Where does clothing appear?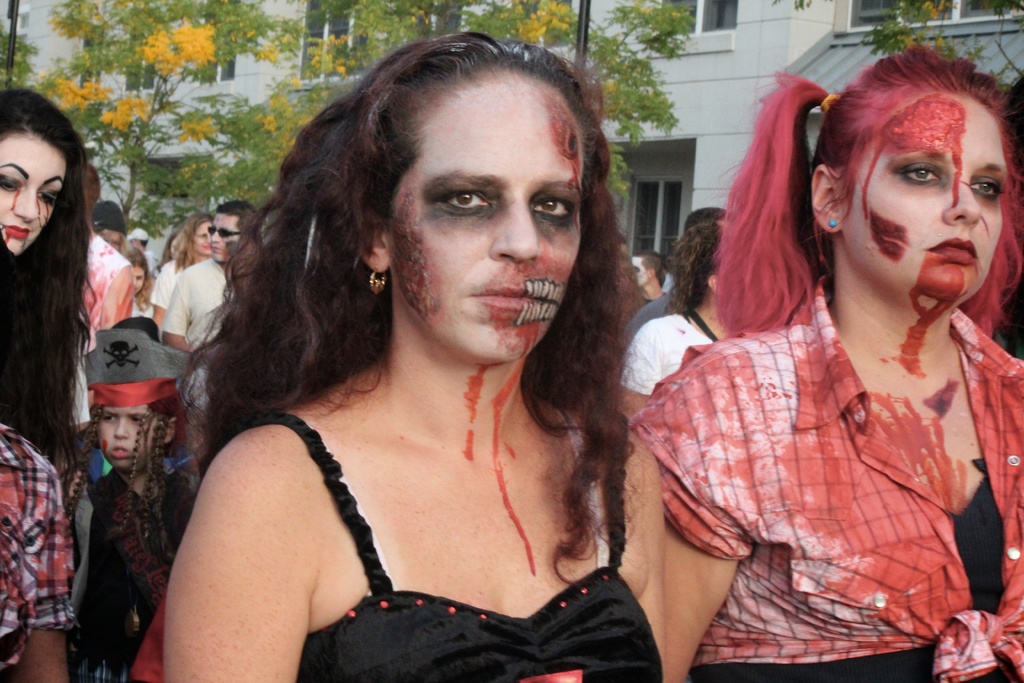
Appears at <box>0,422,72,682</box>.
